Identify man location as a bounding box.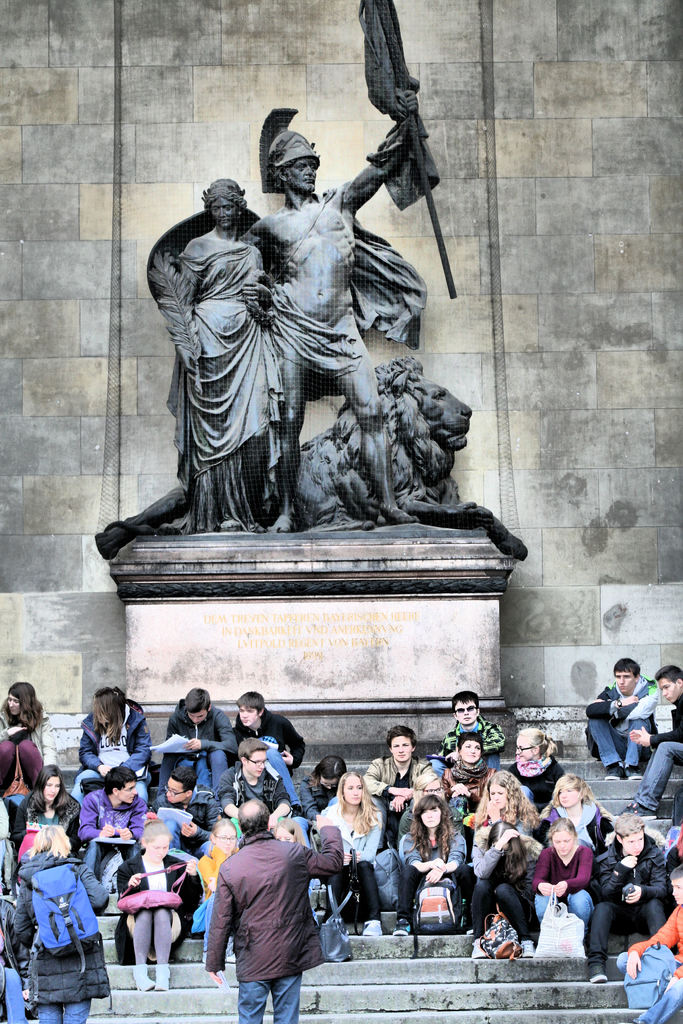
<bbox>152, 691, 243, 799</bbox>.
